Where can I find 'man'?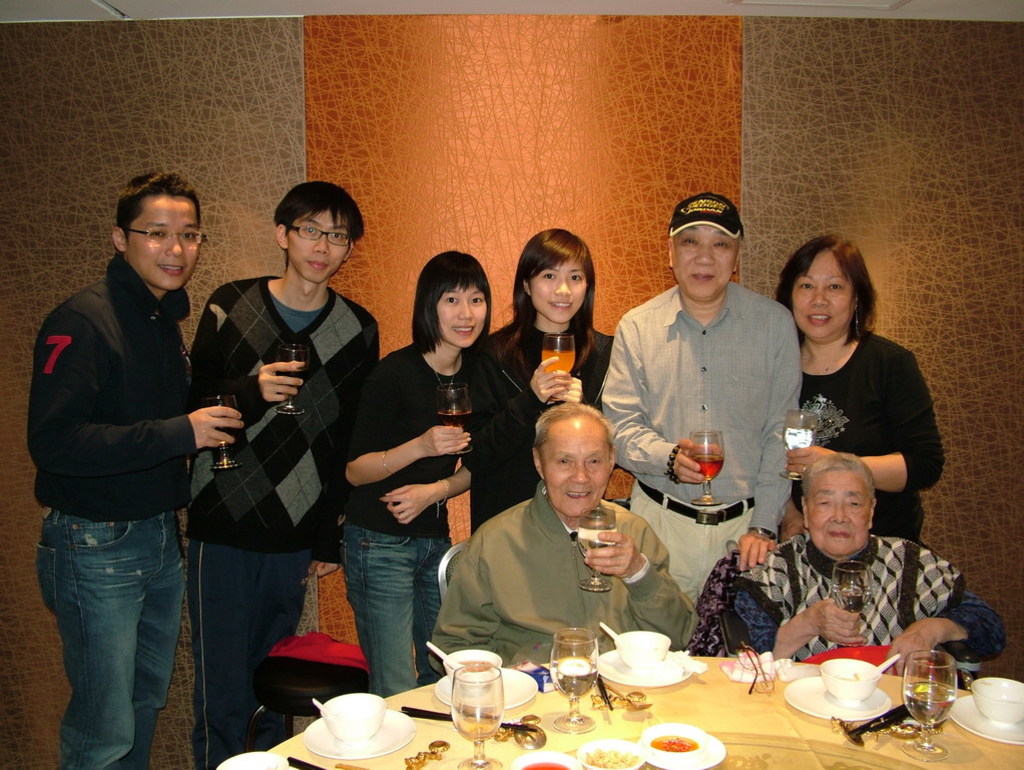
You can find it at bbox(424, 401, 701, 682).
